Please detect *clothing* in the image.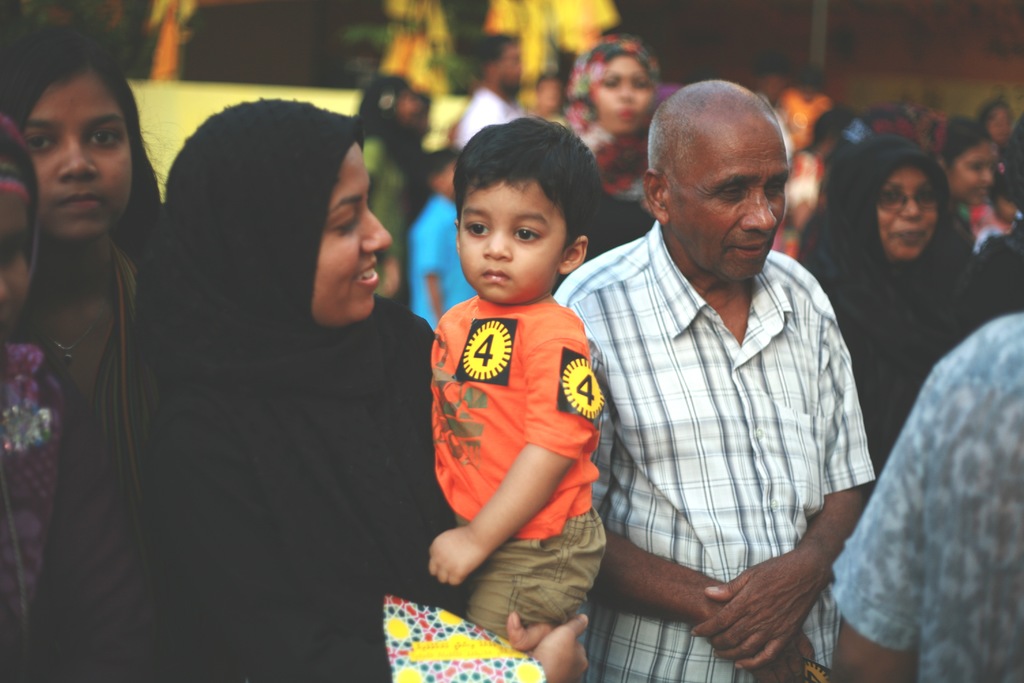
l=59, t=92, r=440, b=682.
